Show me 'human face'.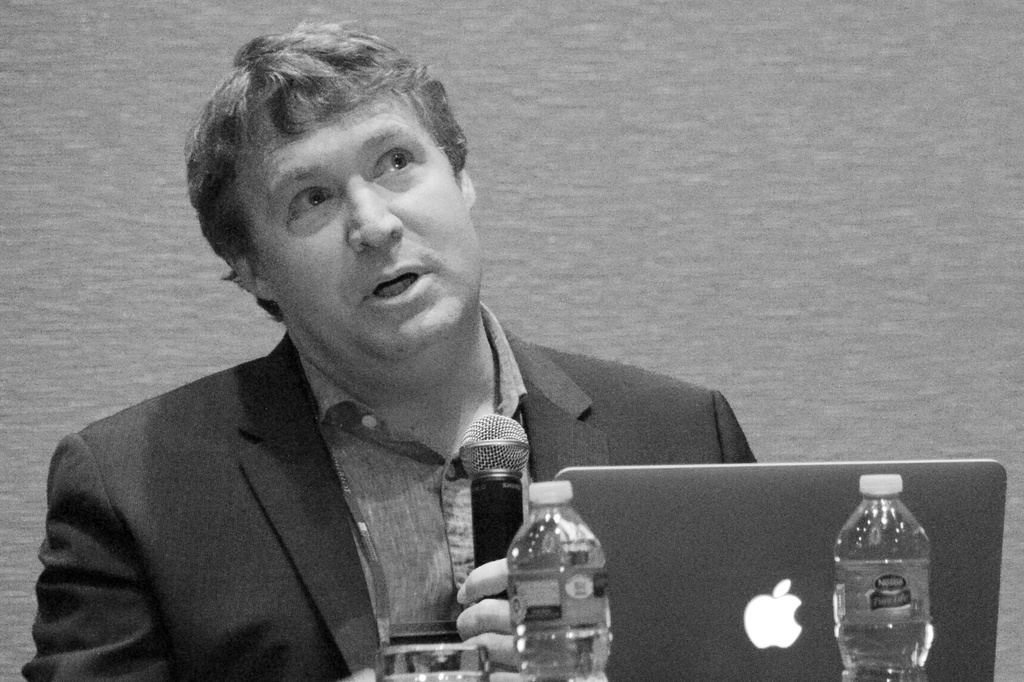
'human face' is here: (left=251, top=89, right=484, bottom=388).
